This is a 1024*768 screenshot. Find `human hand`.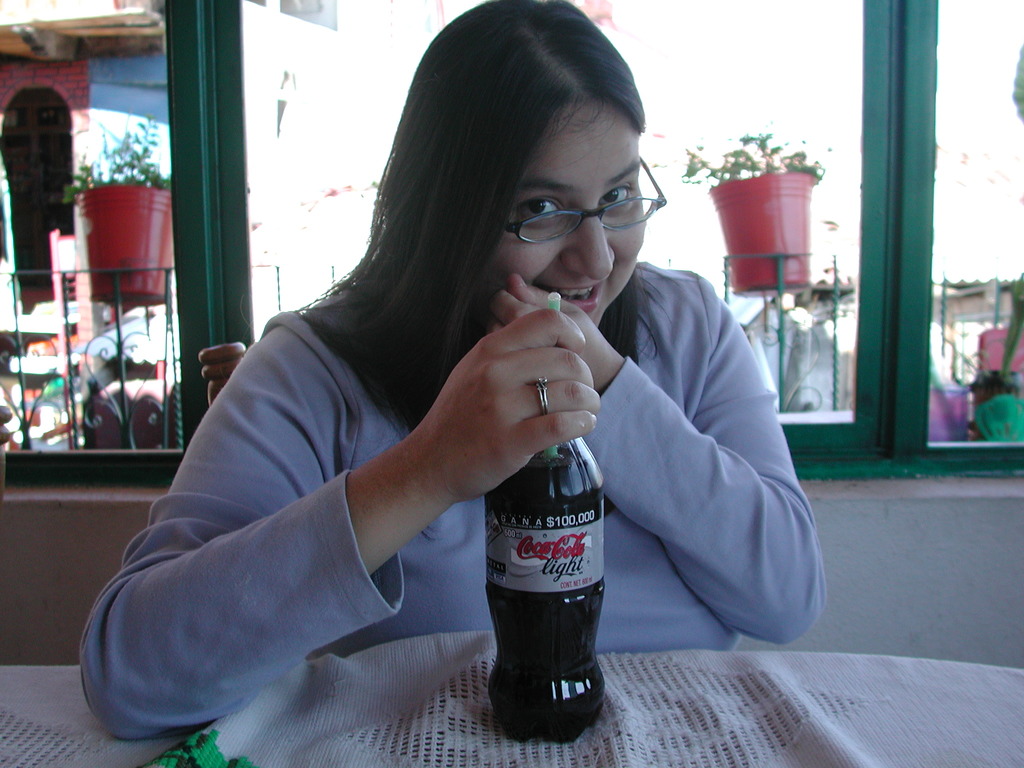
Bounding box: Rect(486, 270, 625, 393).
